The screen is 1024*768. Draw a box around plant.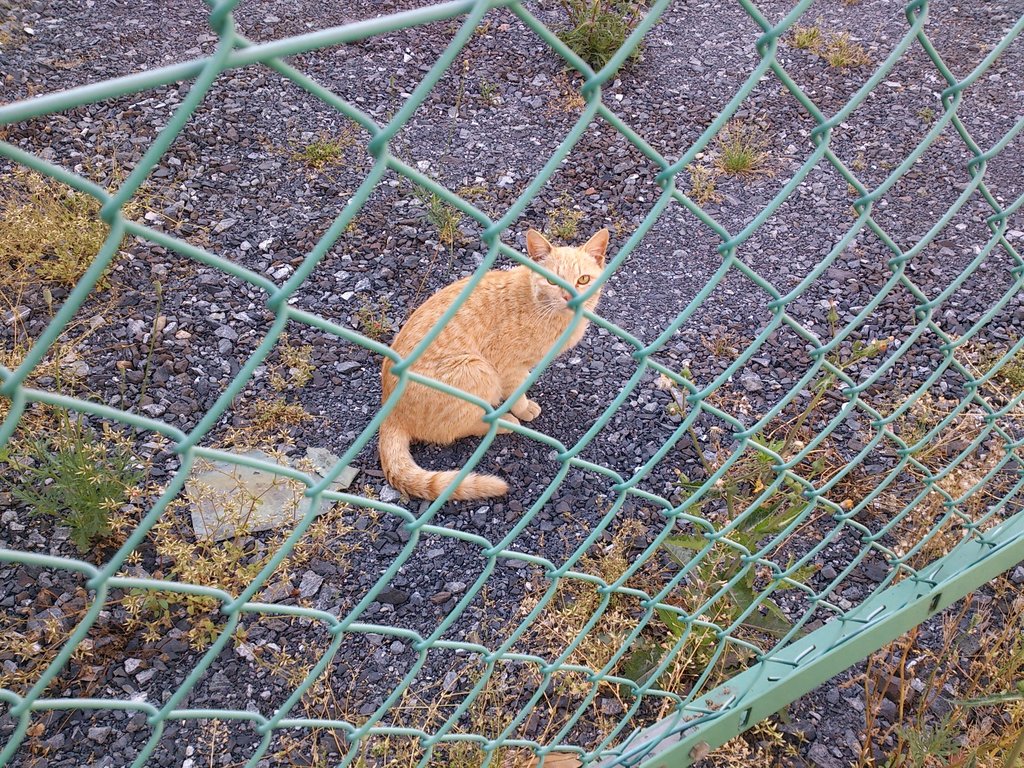
x1=676, y1=379, x2=1023, y2=767.
